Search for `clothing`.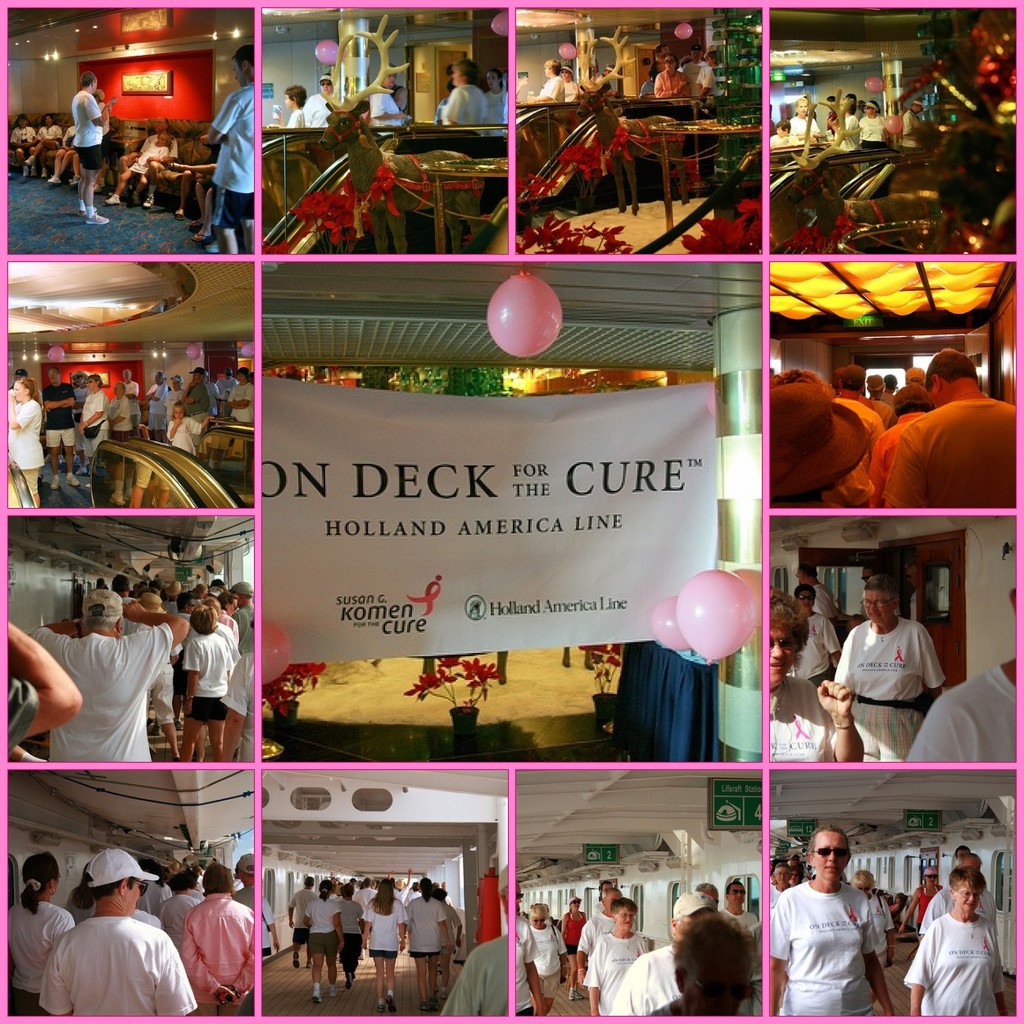
Found at {"x1": 445, "y1": 88, "x2": 486, "y2": 121}.
